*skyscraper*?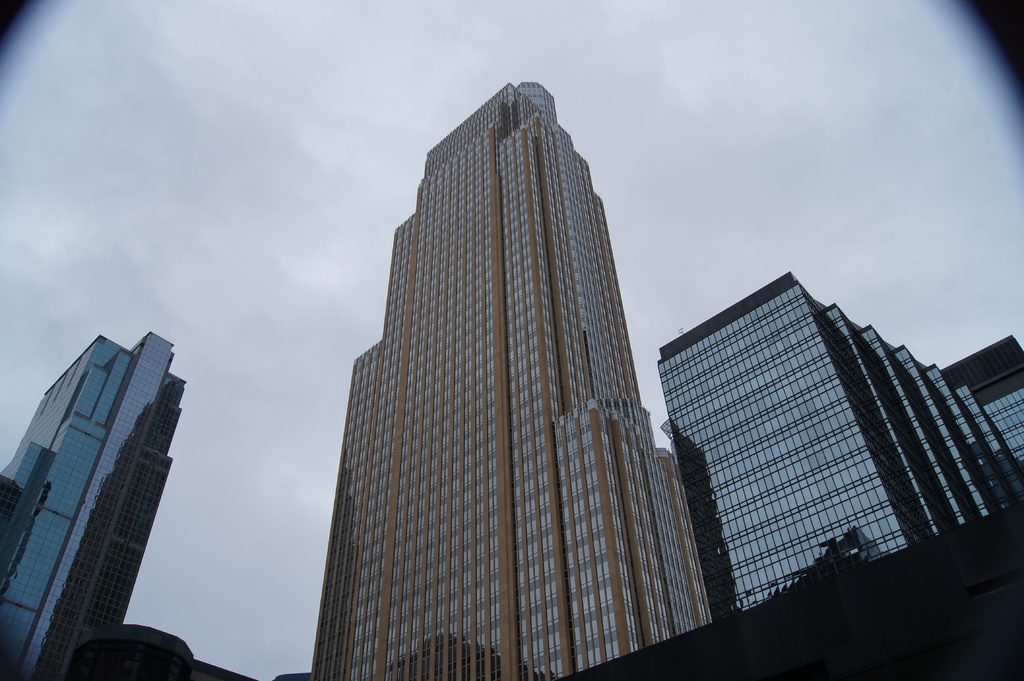
BBox(0, 323, 201, 680)
